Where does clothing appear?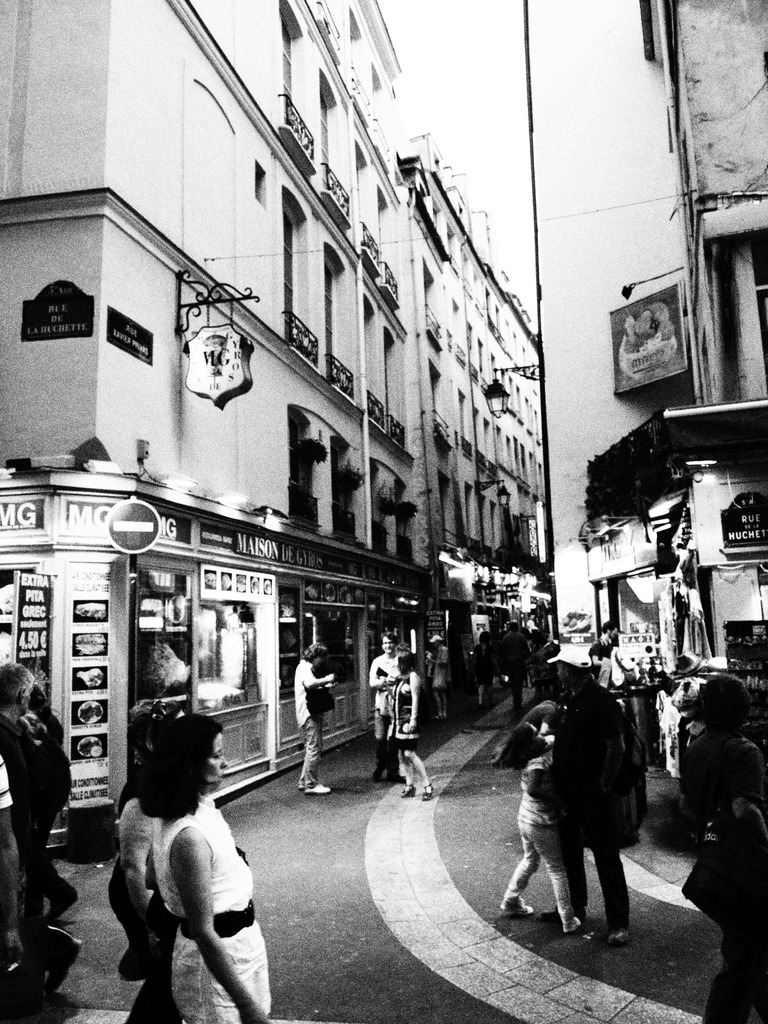
Appears at [372, 652, 408, 743].
